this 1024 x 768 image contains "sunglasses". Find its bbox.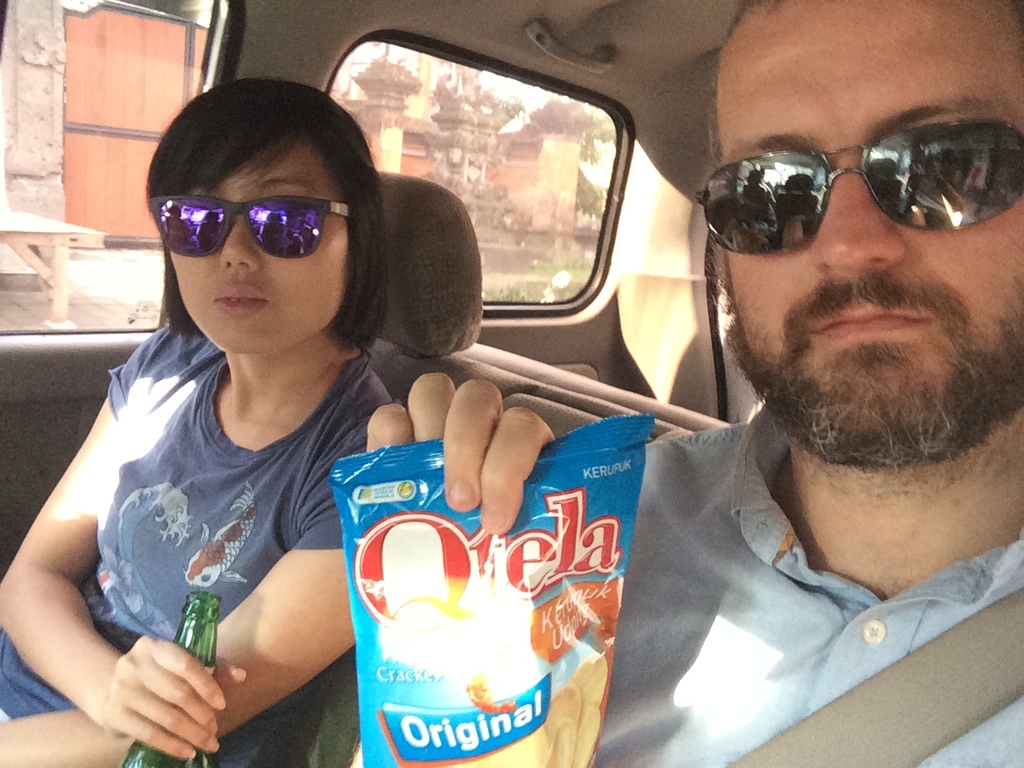
<box>148,194,352,262</box>.
